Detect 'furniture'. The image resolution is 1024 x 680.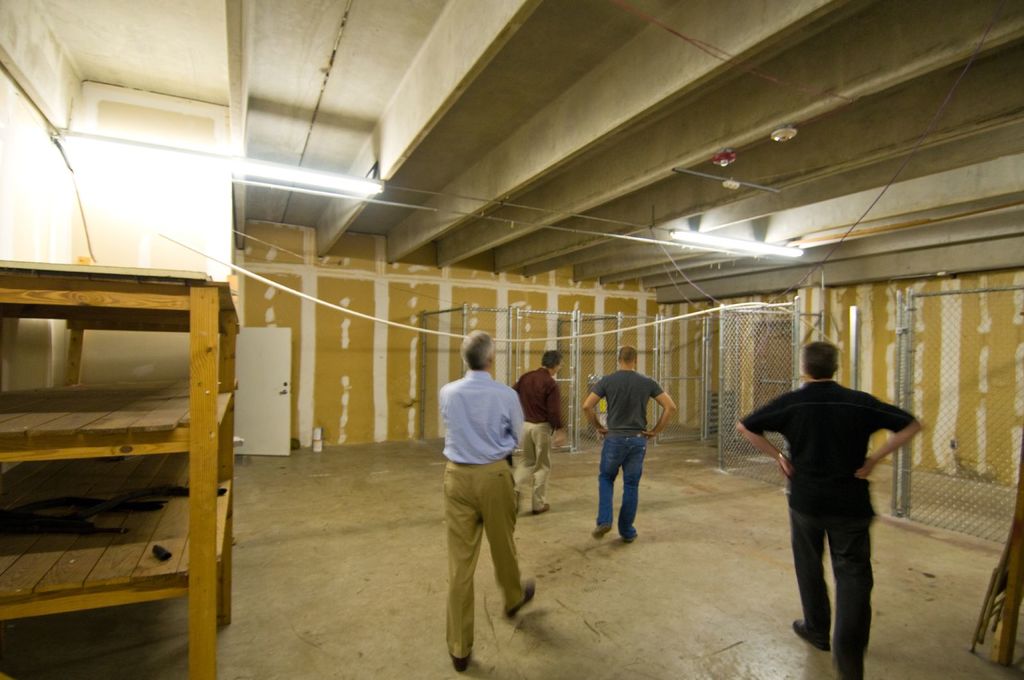
bbox=[0, 255, 243, 679].
